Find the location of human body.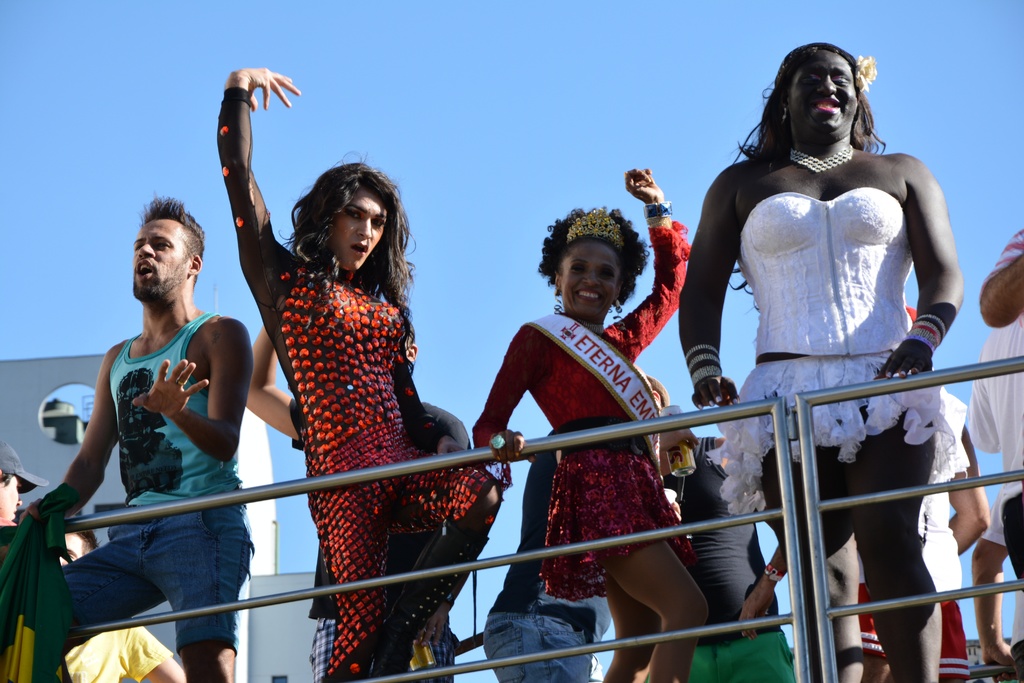
Location: <bbox>47, 227, 273, 646</bbox>.
